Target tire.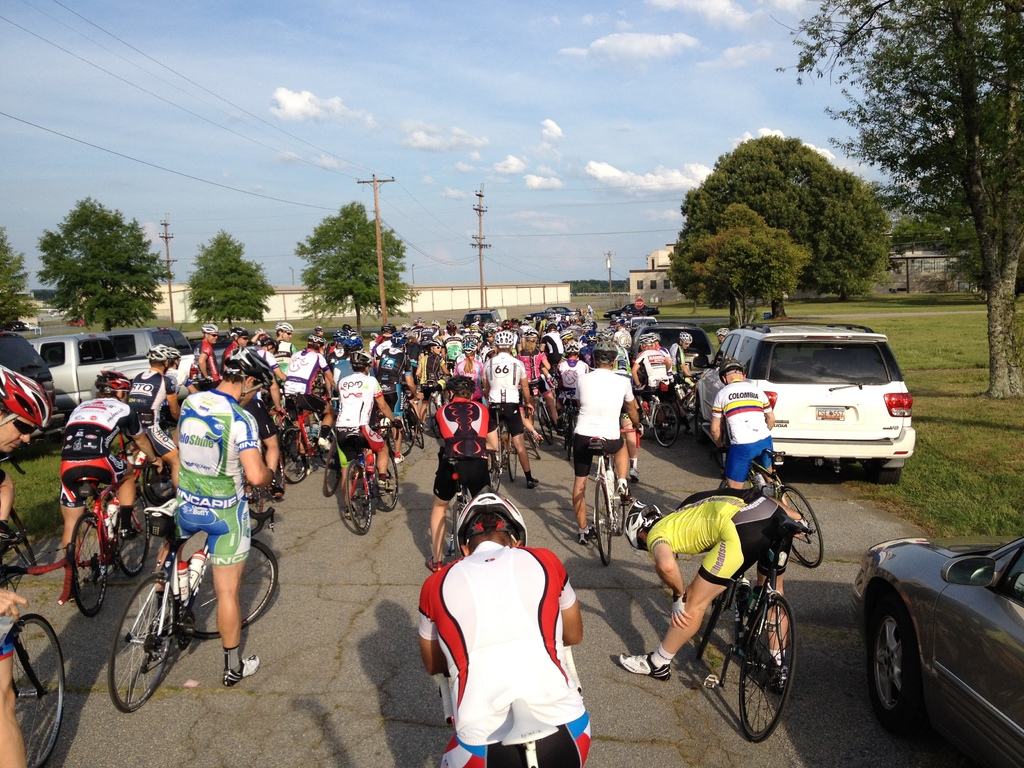
Target region: 566 431 574 468.
